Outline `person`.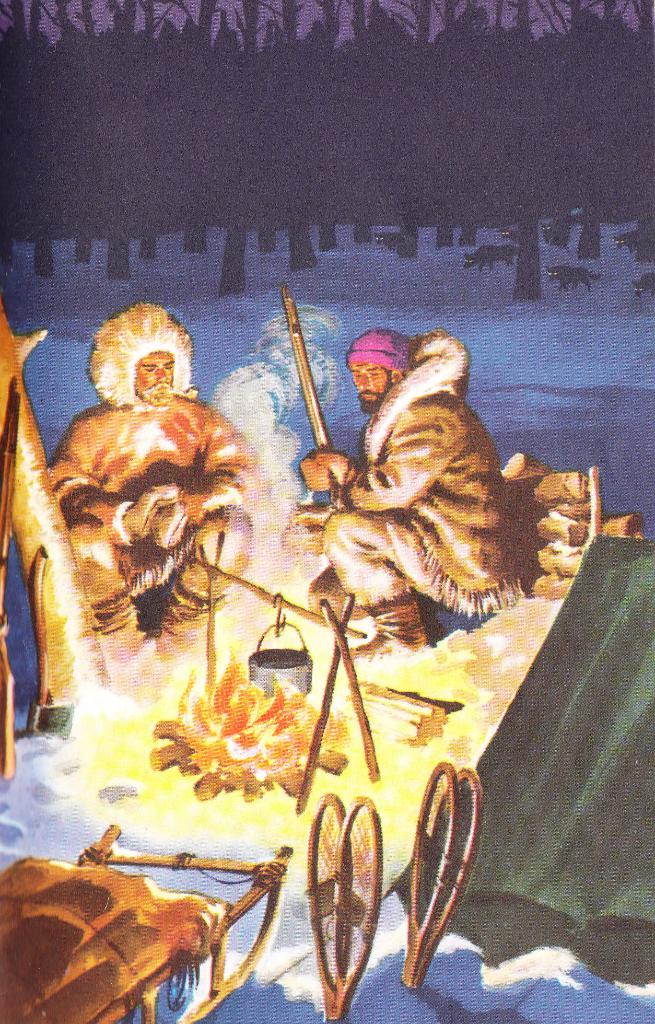
Outline: (300, 330, 524, 660).
